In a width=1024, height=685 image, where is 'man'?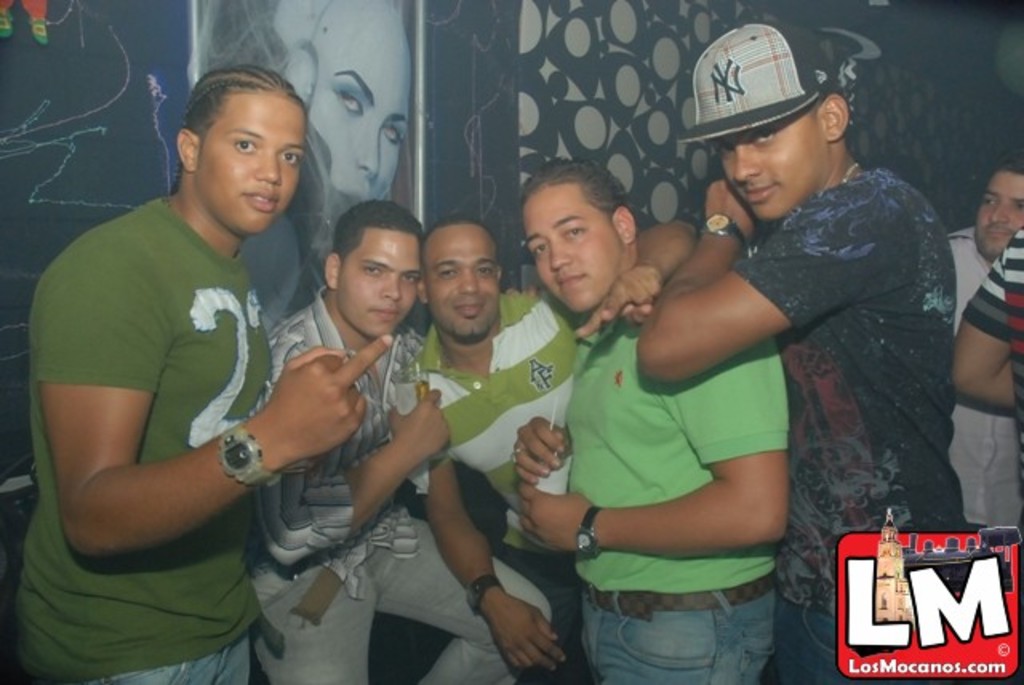
select_region(499, 147, 797, 683).
